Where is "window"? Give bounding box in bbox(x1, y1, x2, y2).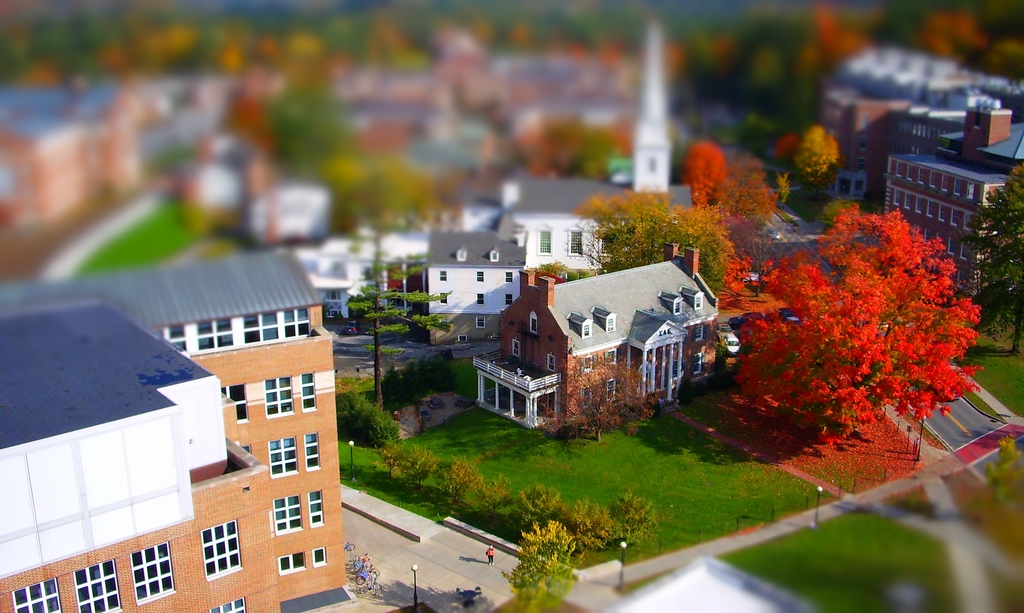
bbox(950, 209, 957, 225).
